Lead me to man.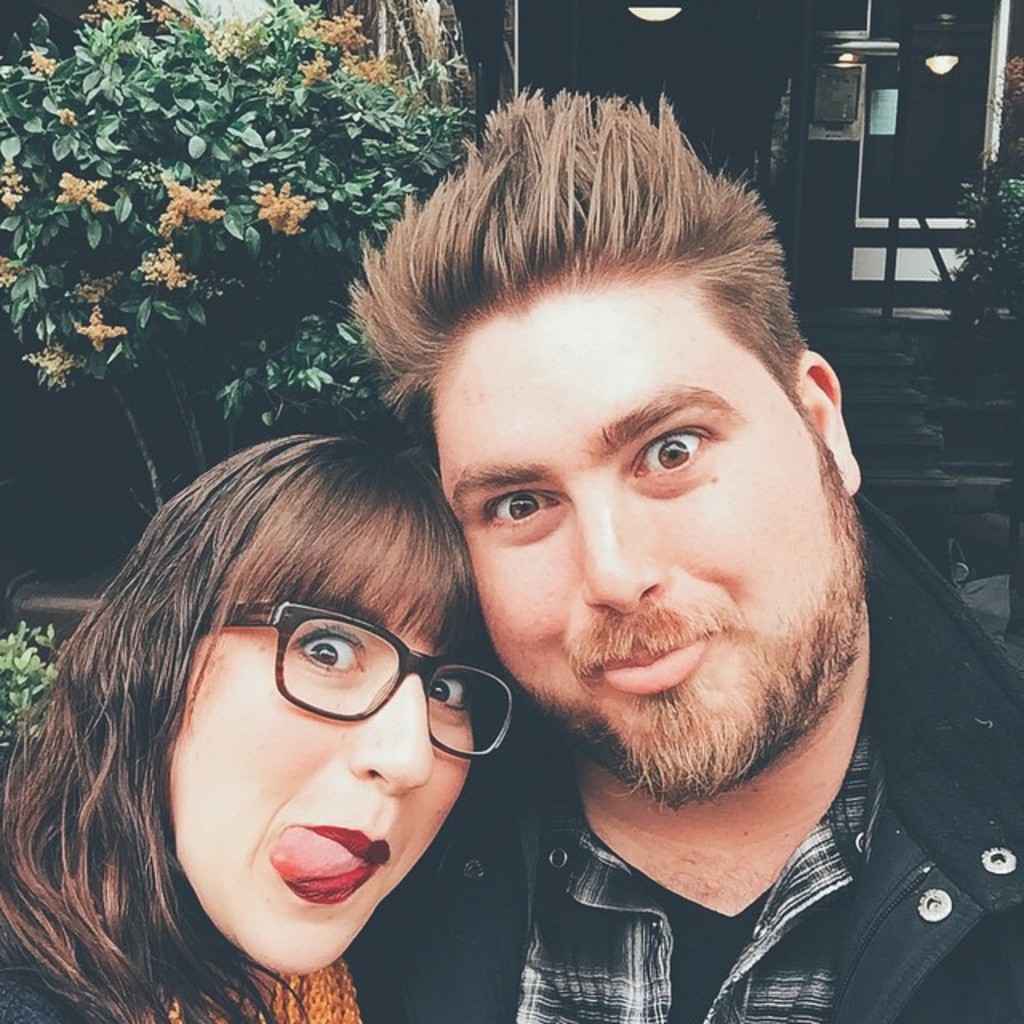
Lead to box(238, 101, 1002, 1023).
